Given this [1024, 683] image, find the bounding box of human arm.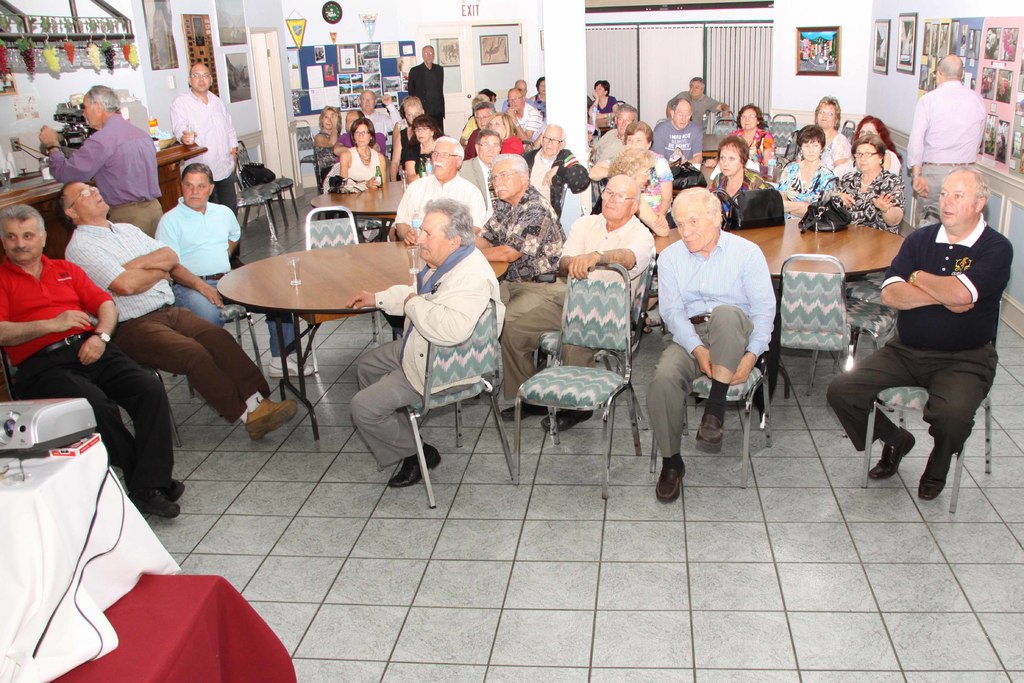
left=215, top=210, right=241, bottom=253.
